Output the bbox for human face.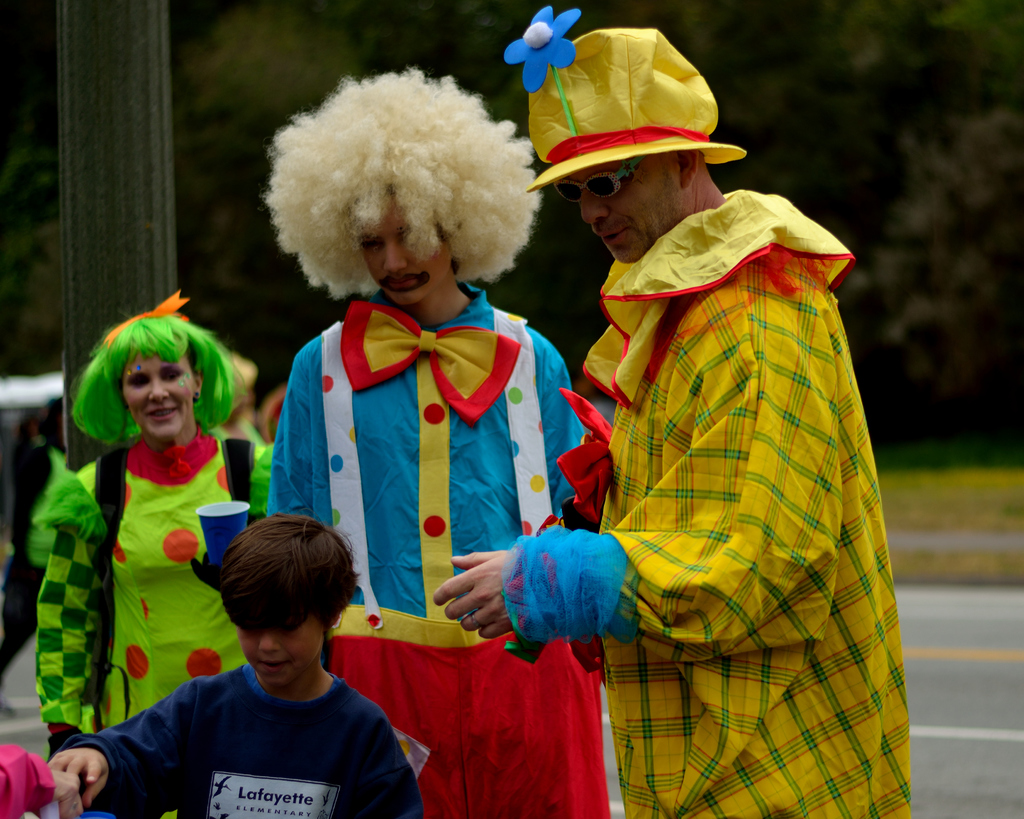
region(358, 189, 454, 302).
